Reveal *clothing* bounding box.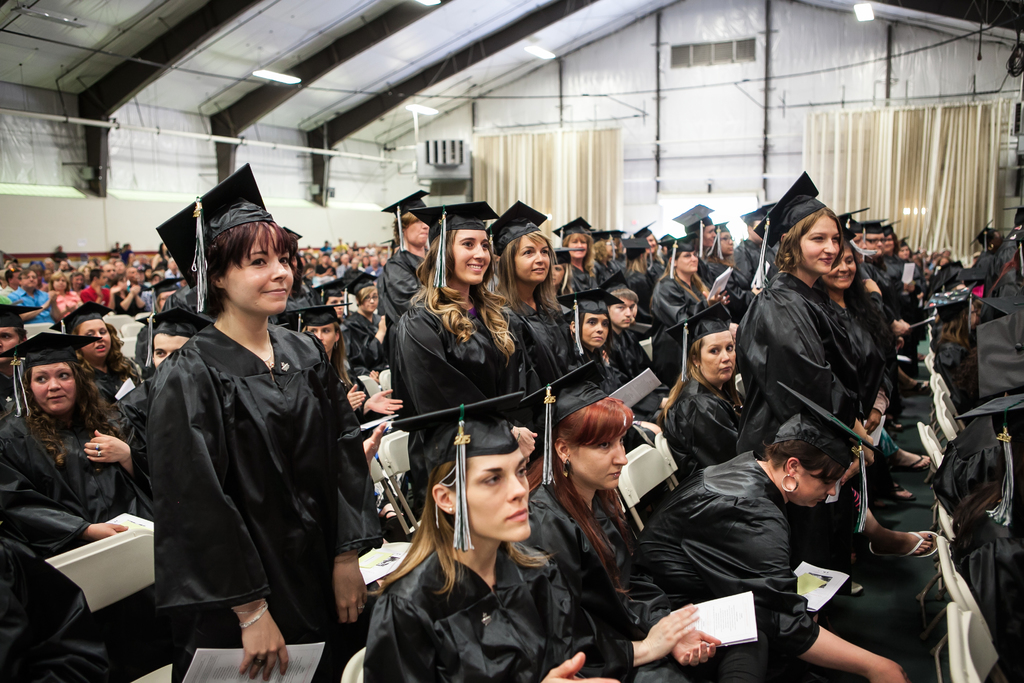
Revealed: 77,280,121,314.
